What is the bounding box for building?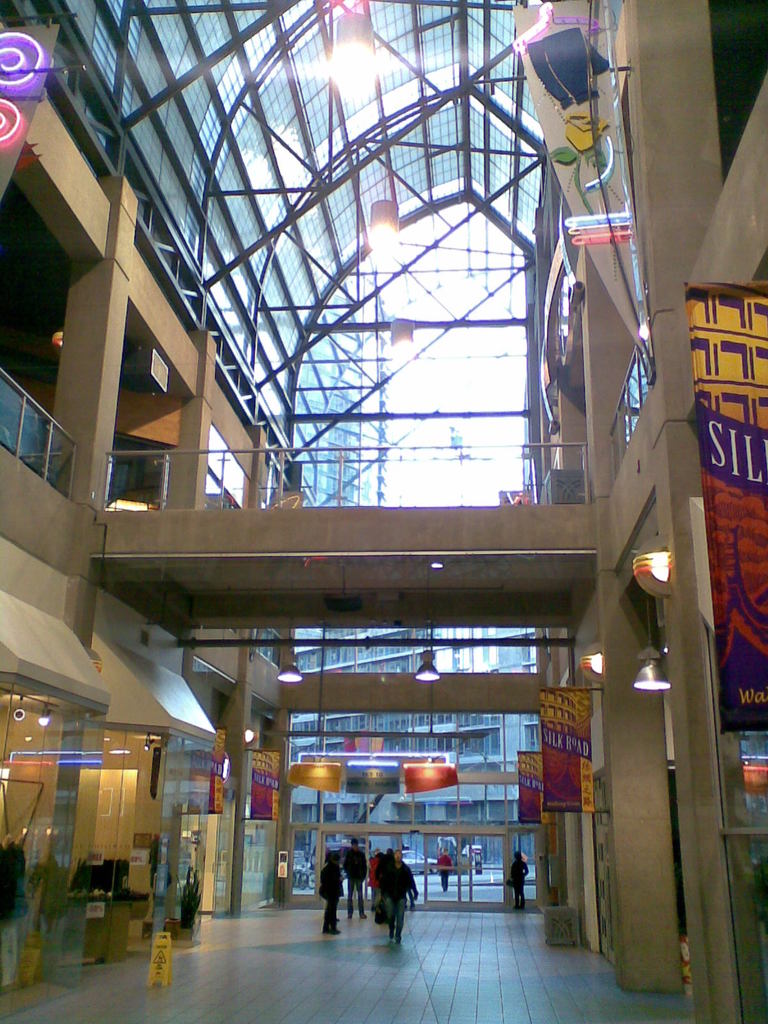
select_region(291, 626, 534, 864).
